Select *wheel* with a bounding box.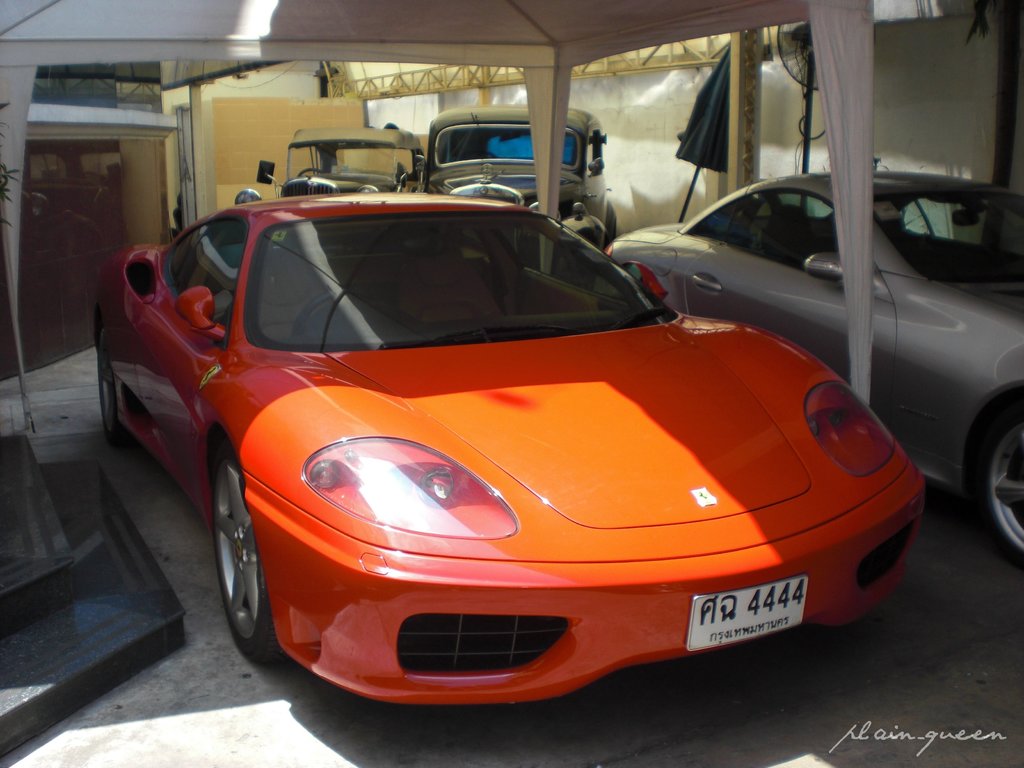
bbox=[193, 454, 284, 659].
